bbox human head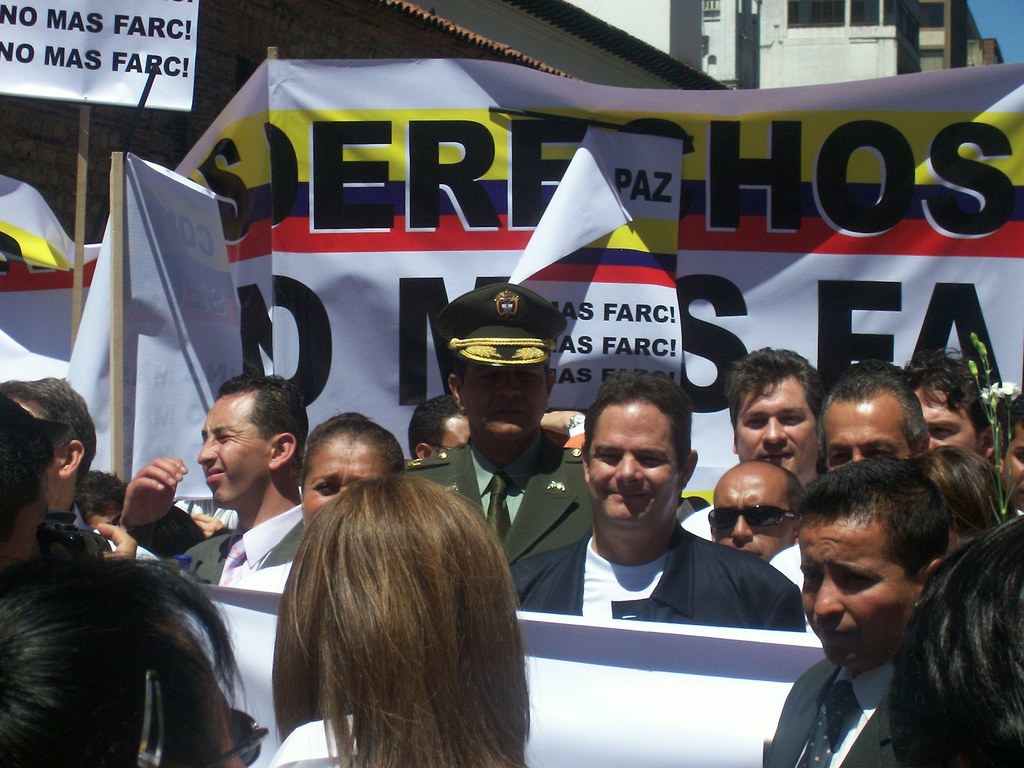
[x1=989, y1=385, x2=1023, y2=508]
